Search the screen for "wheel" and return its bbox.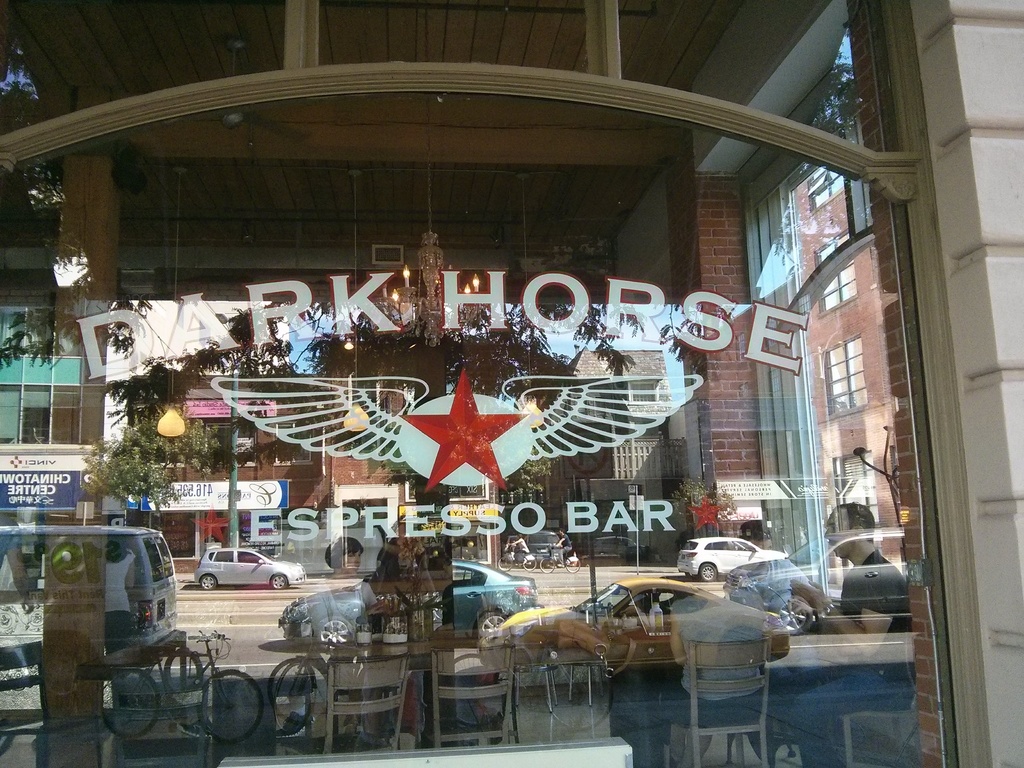
Found: (x1=521, y1=555, x2=538, y2=570).
